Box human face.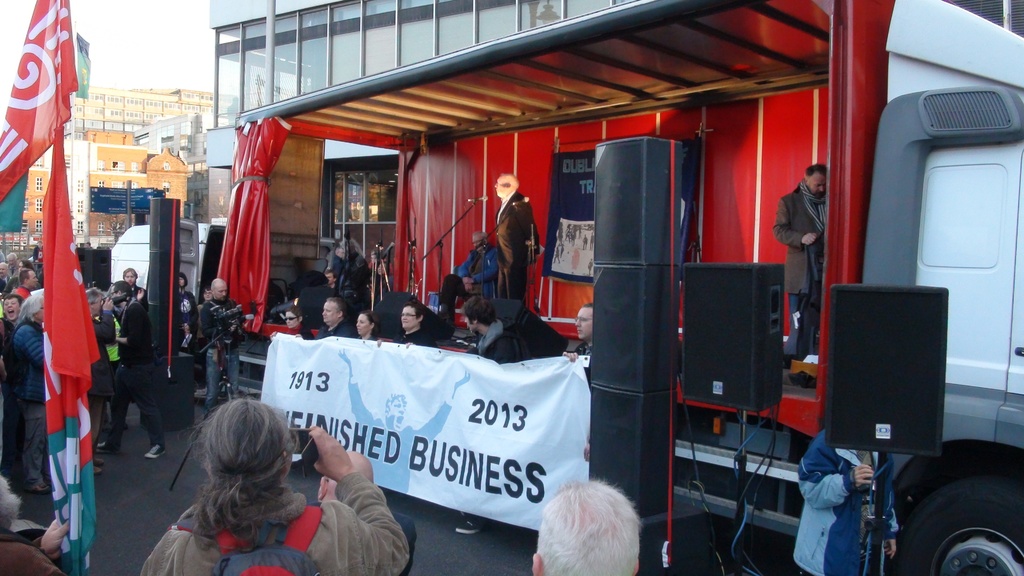
(493, 179, 509, 197).
